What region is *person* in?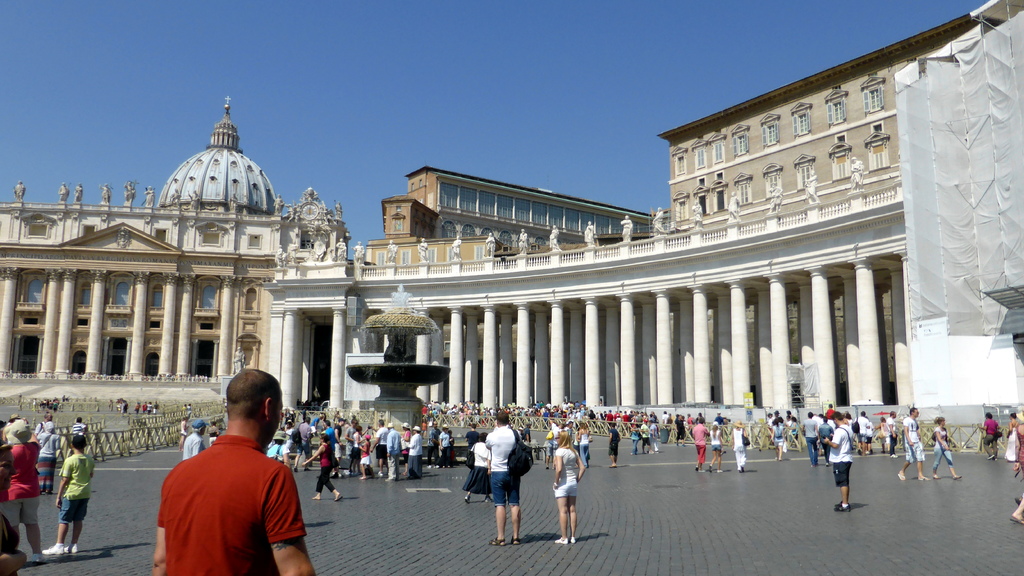
select_region(896, 404, 932, 481).
